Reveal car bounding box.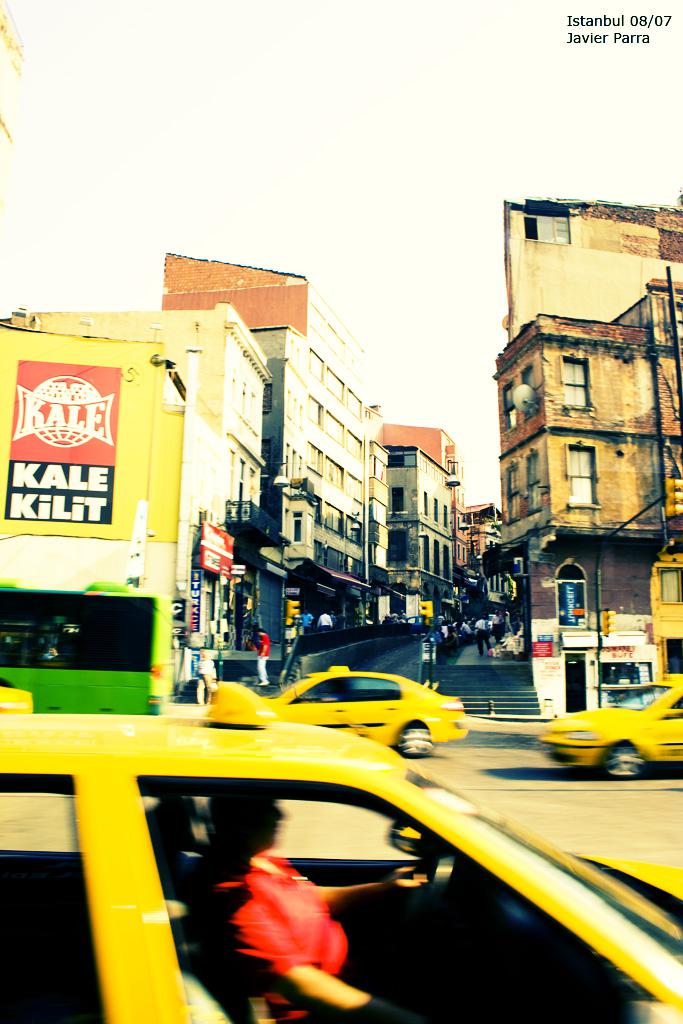
Revealed: detection(540, 675, 682, 783).
